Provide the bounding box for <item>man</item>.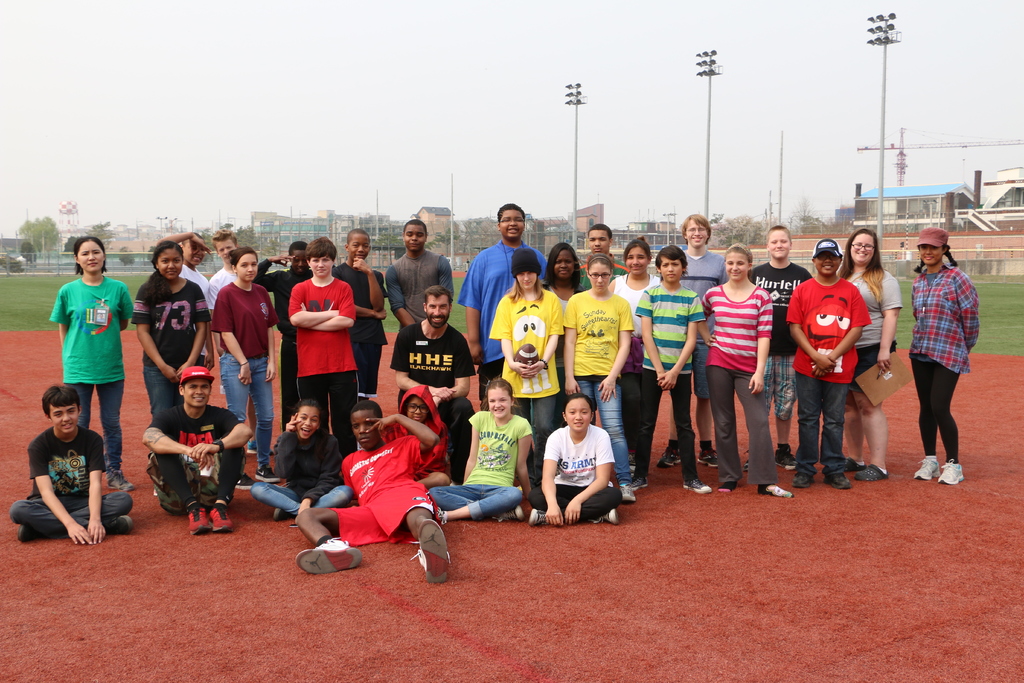
bbox=(141, 365, 253, 535).
